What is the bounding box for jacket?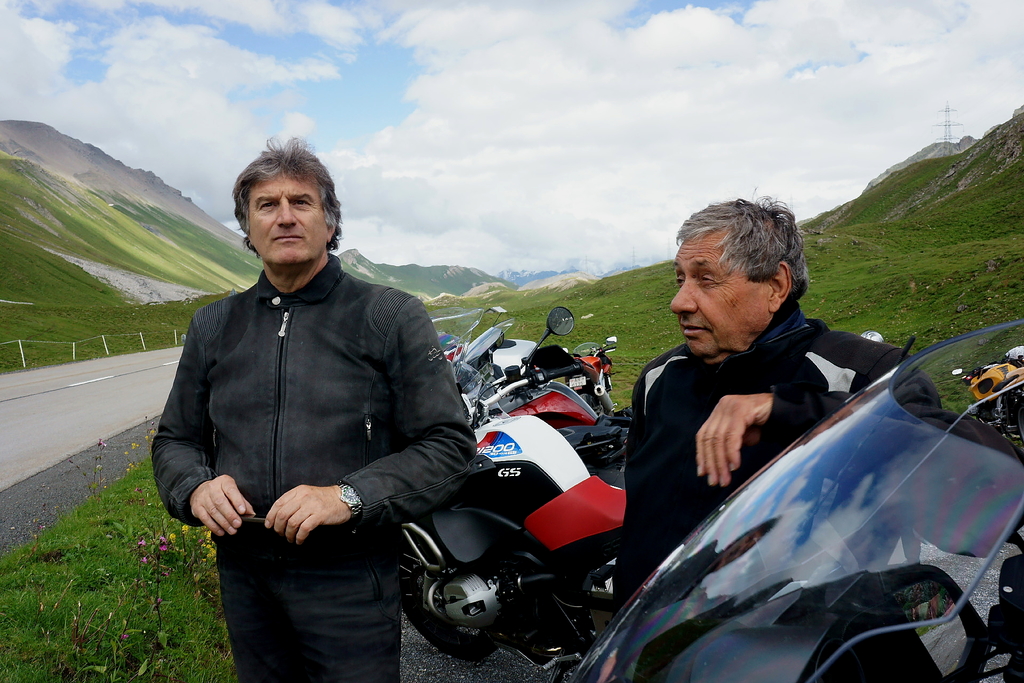
<box>614,293,949,627</box>.
